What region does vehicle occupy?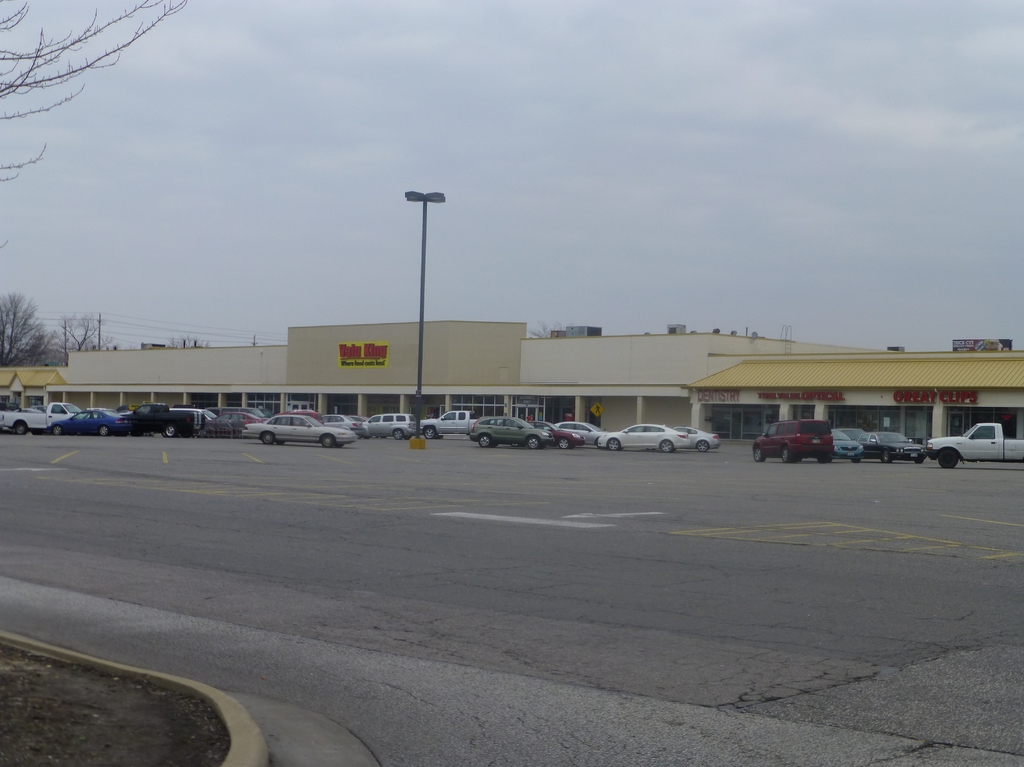
x1=844, y1=425, x2=863, y2=446.
